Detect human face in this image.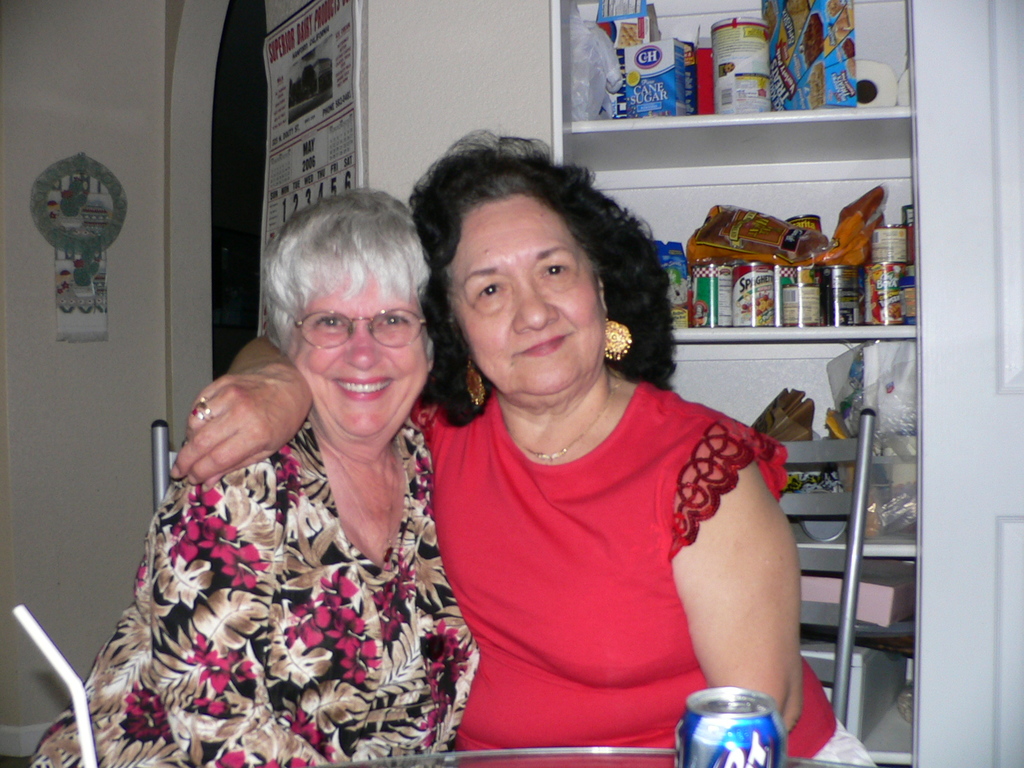
Detection: Rect(296, 230, 424, 429).
